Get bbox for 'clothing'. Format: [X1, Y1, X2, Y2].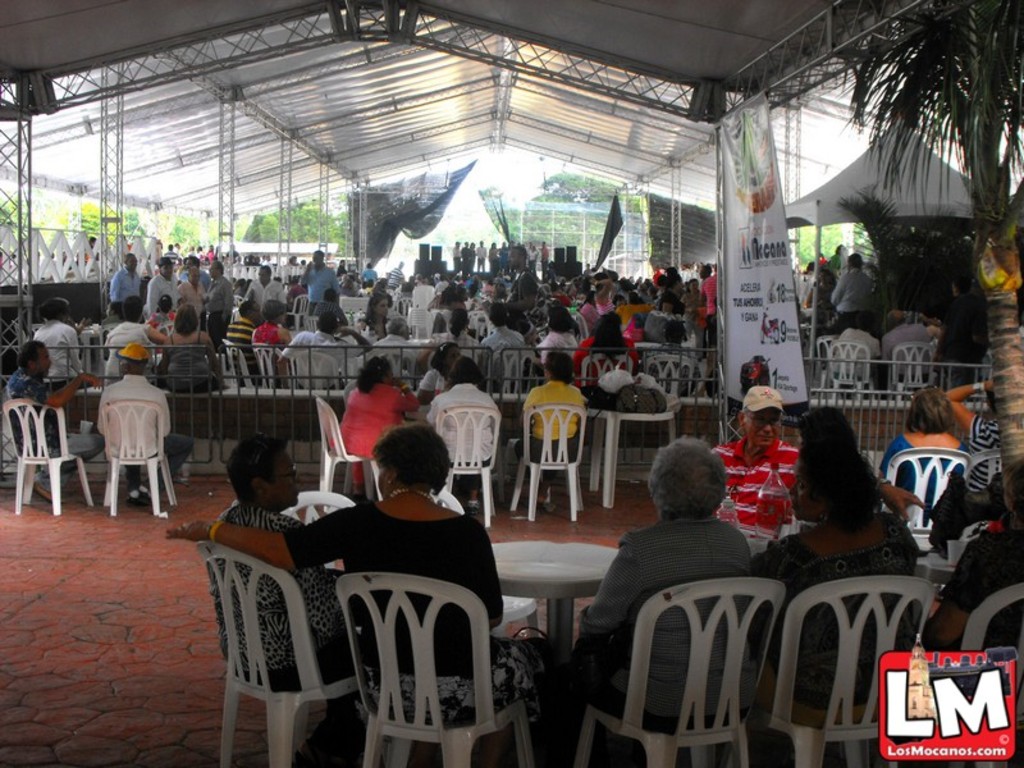
[108, 265, 140, 305].
